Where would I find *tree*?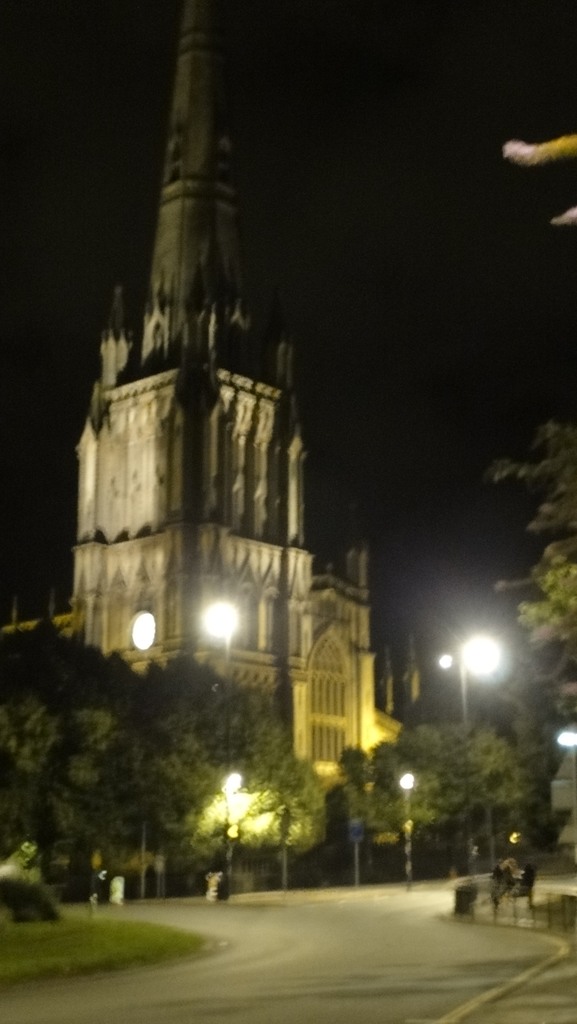
At x1=361, y1=715, x2=558, y2=861.
